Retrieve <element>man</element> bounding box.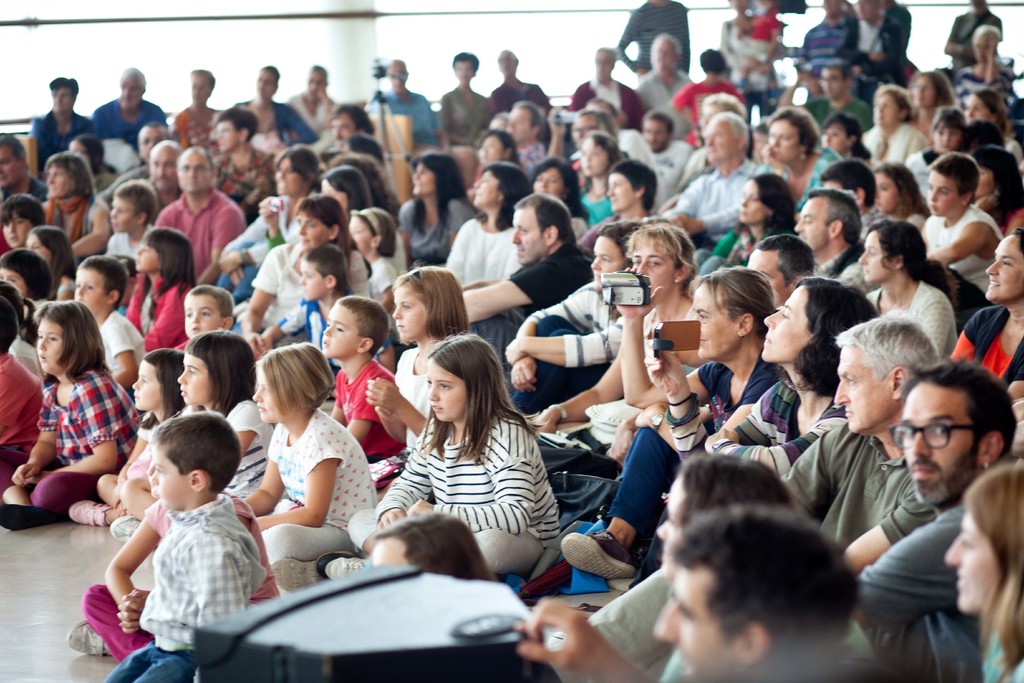
Bounding box: <region>0, 135, 54, 198</region>.
